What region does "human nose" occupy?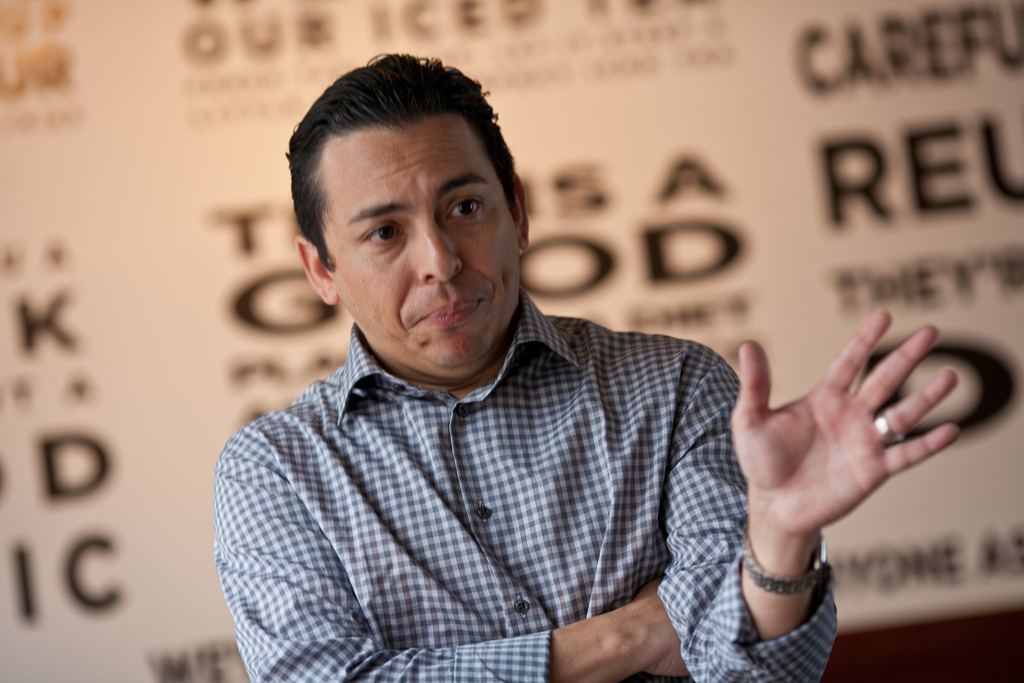
<bbox>418, 215, 464, 283</bbox>.
